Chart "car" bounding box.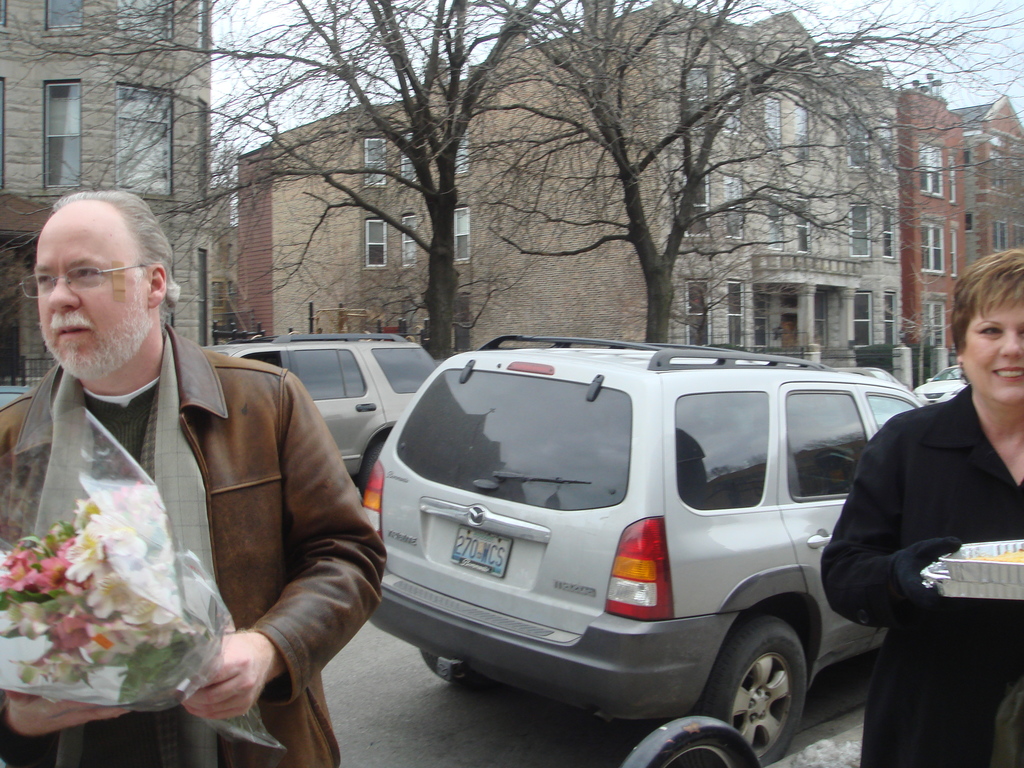
Charted: [x1=341, y1=340, x2=903, y2=749].
